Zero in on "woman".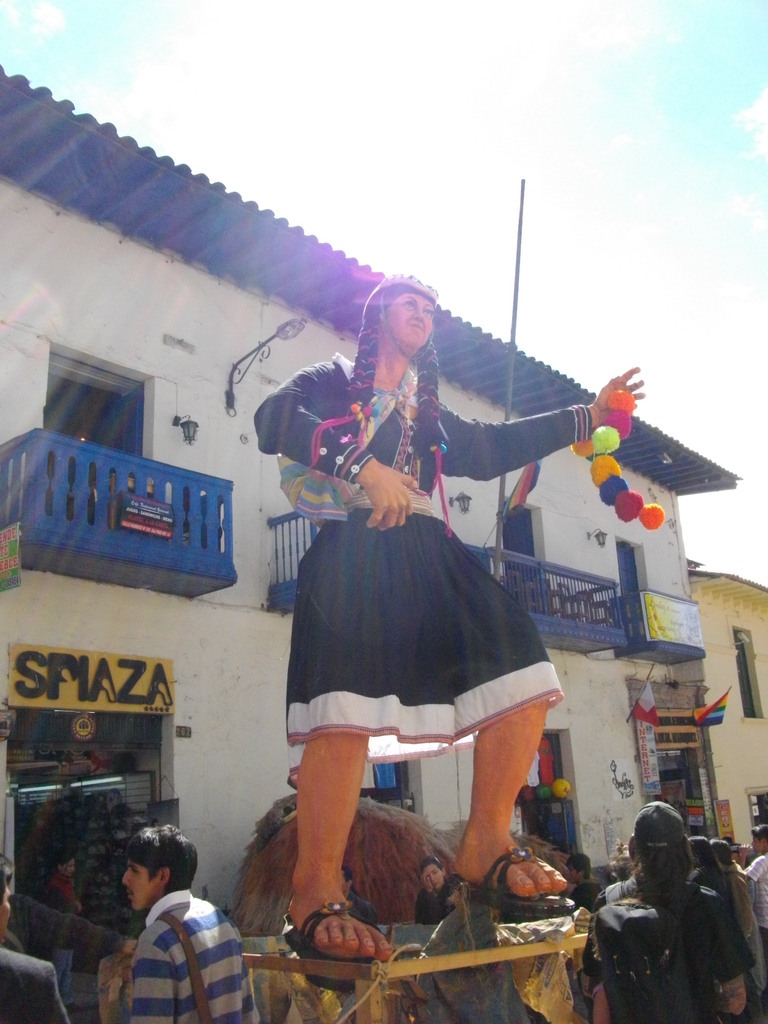
Zeroed in: l=593, t=794, r=744, b=1016.
